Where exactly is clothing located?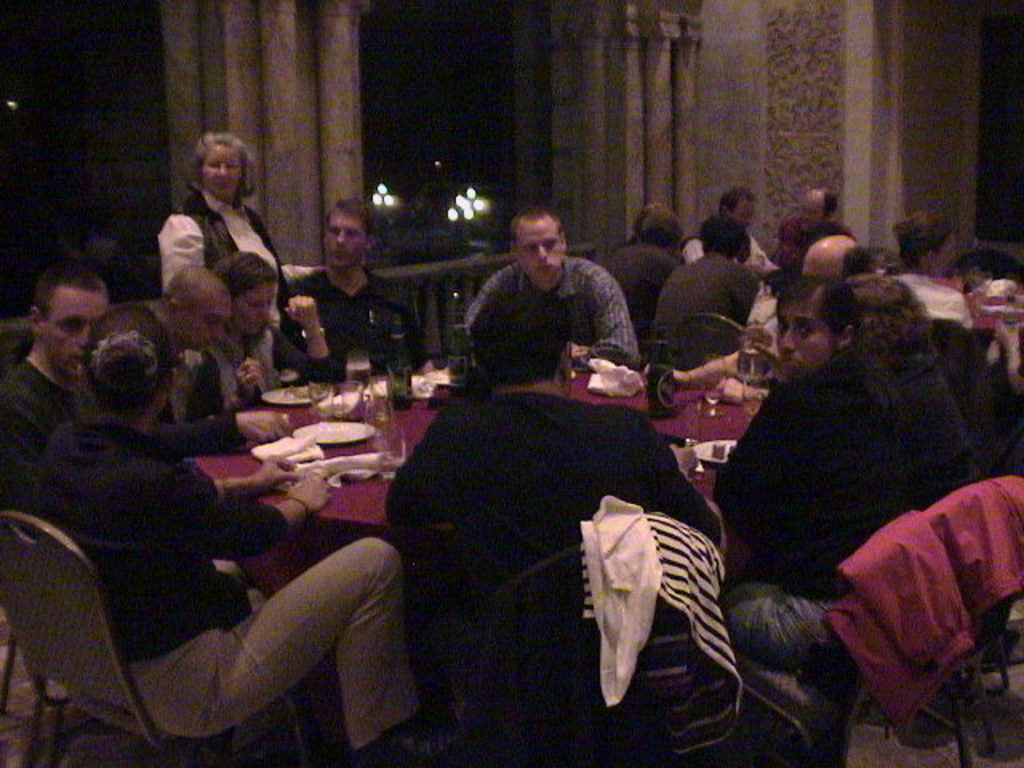
Its bounding box is bbox(672, 226, 781, 290).
